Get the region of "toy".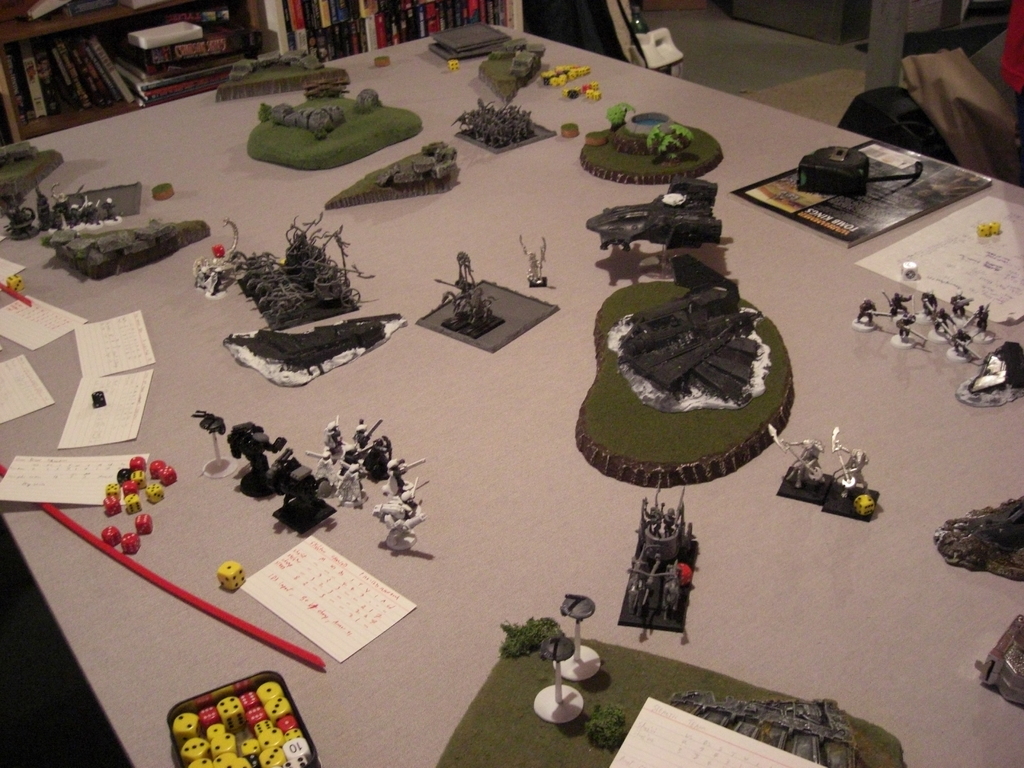
select_region(260, 732, 277, 750).
